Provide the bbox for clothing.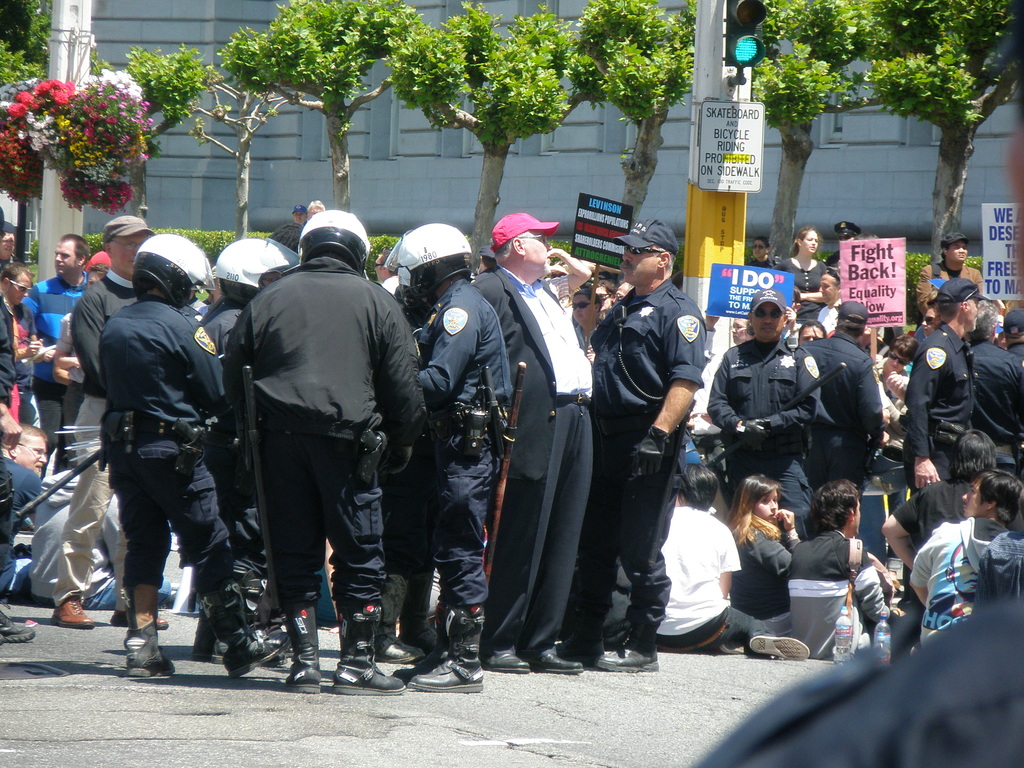
(left=0, top=296, right=19, bottom=390).
